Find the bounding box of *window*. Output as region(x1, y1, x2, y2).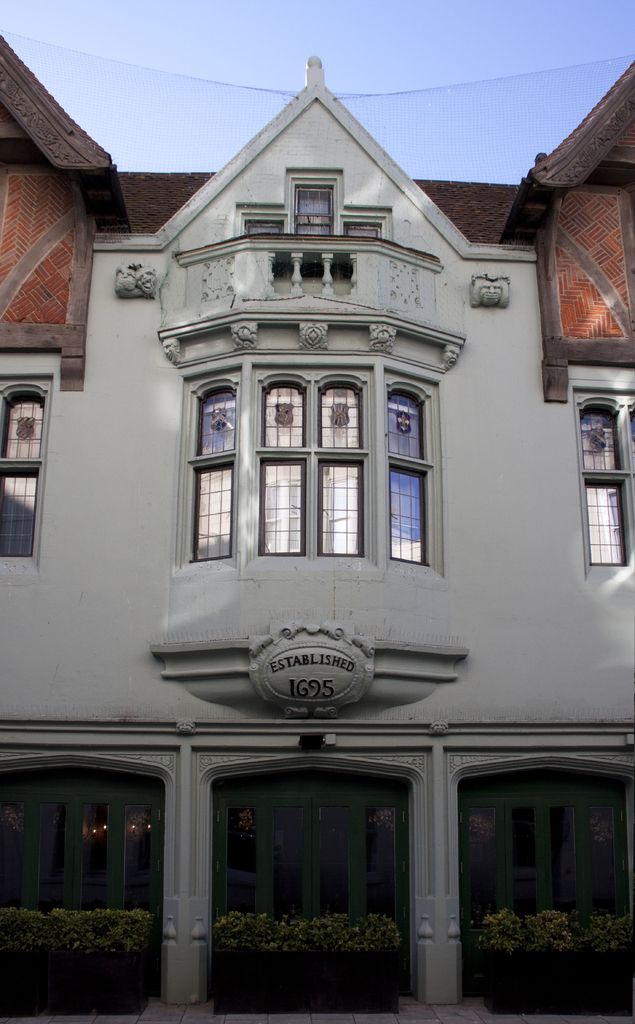
region(5, 385, 56, 562).
